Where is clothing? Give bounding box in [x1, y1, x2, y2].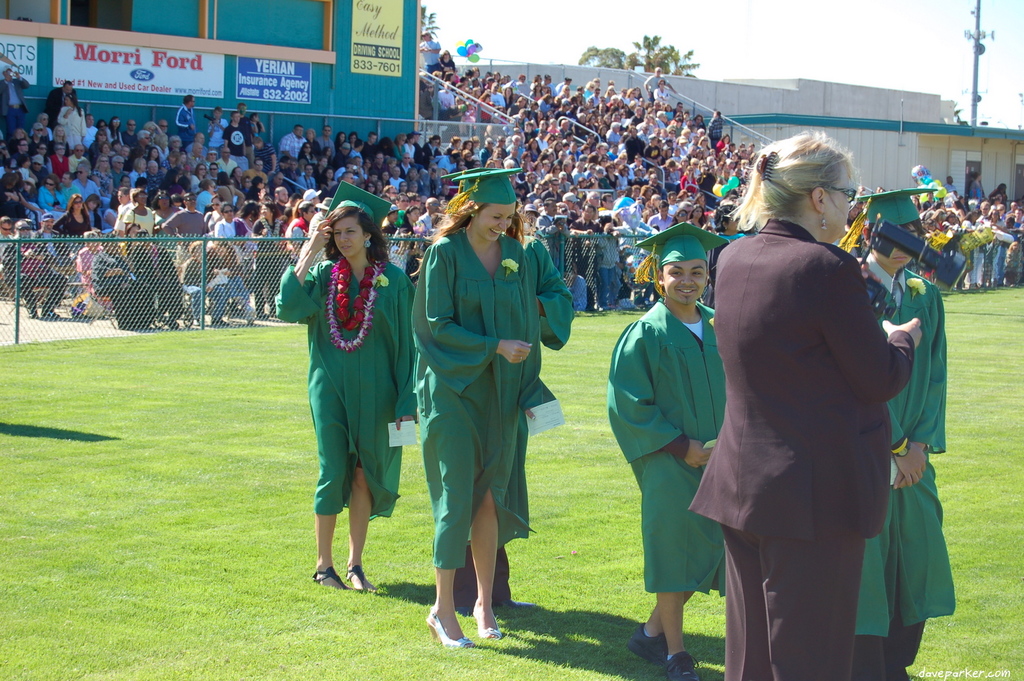
[696, 173, 718, 193].
